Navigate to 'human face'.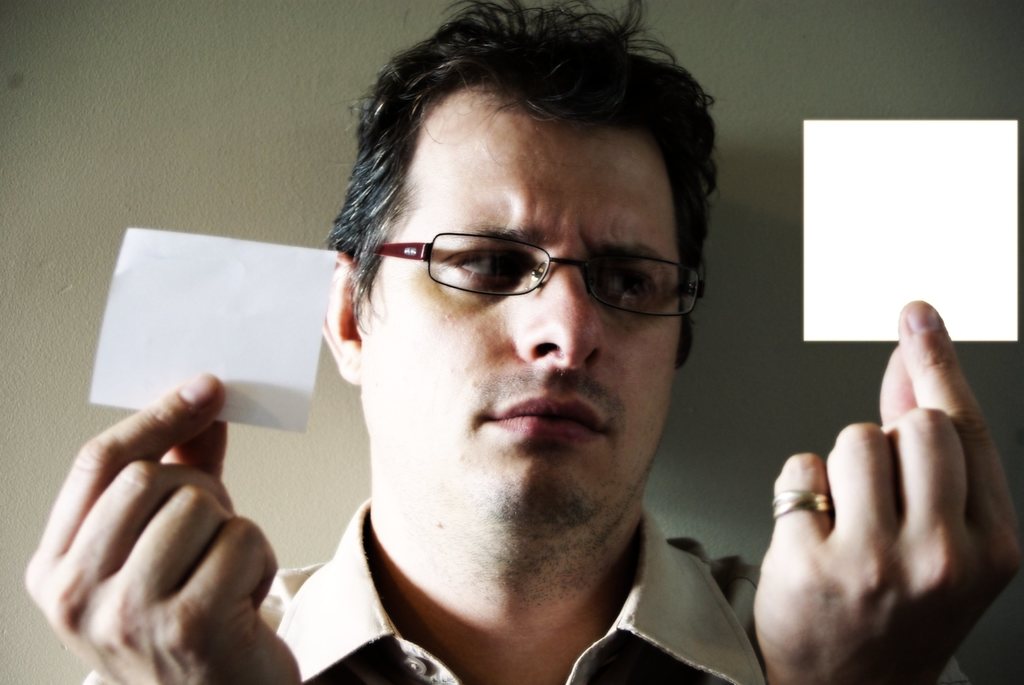
Navigation target: box(367, 114, 683, 531).
